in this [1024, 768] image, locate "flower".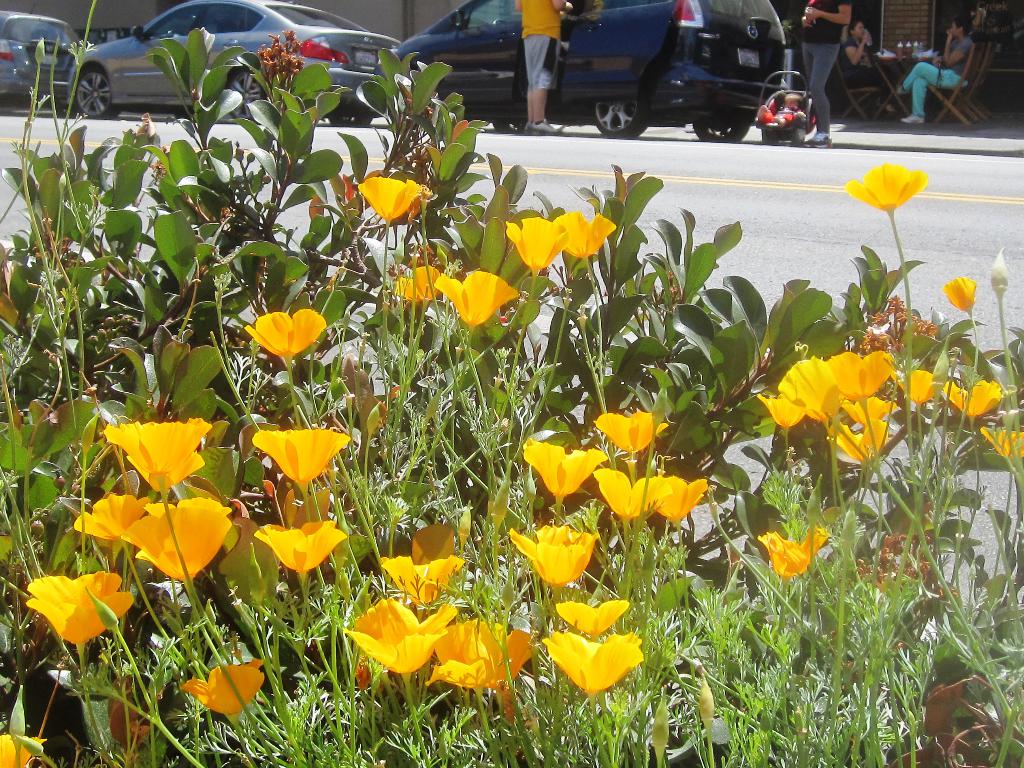
Bounding box: locate(779, 357, 842, 420).
